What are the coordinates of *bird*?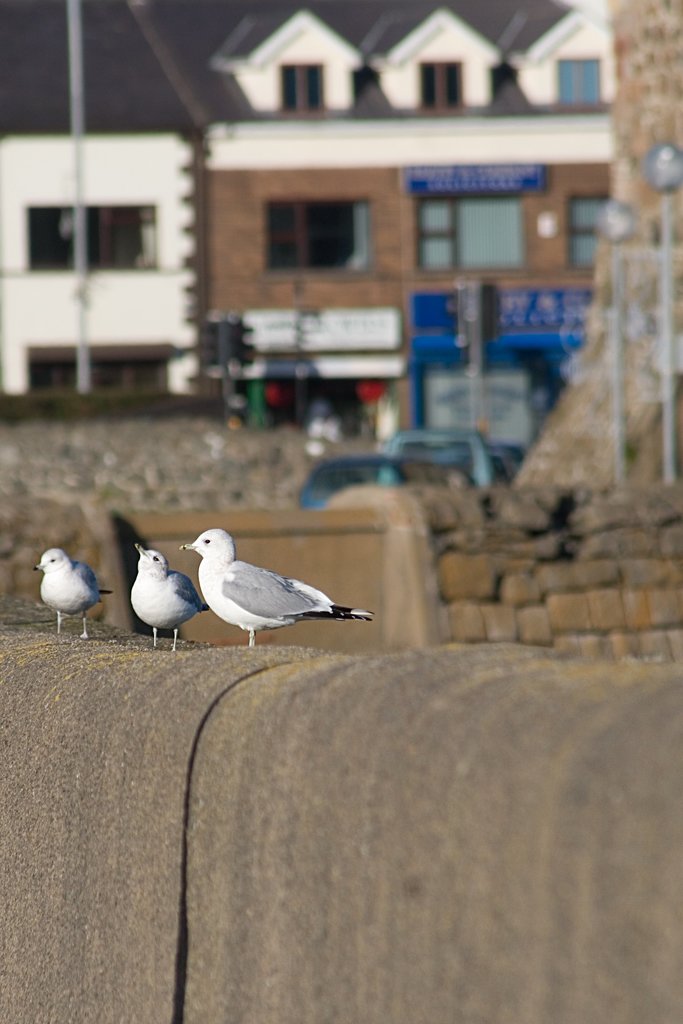
rect(29, 543, 118, 643).
